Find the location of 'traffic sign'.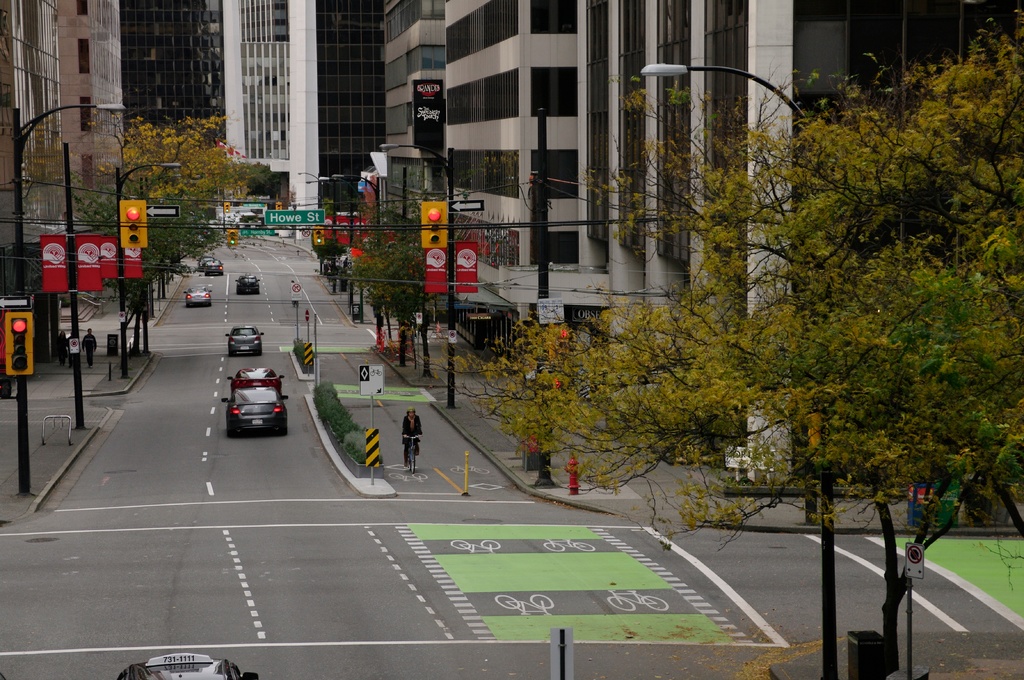
Location: 901, 546, 922, 580.
